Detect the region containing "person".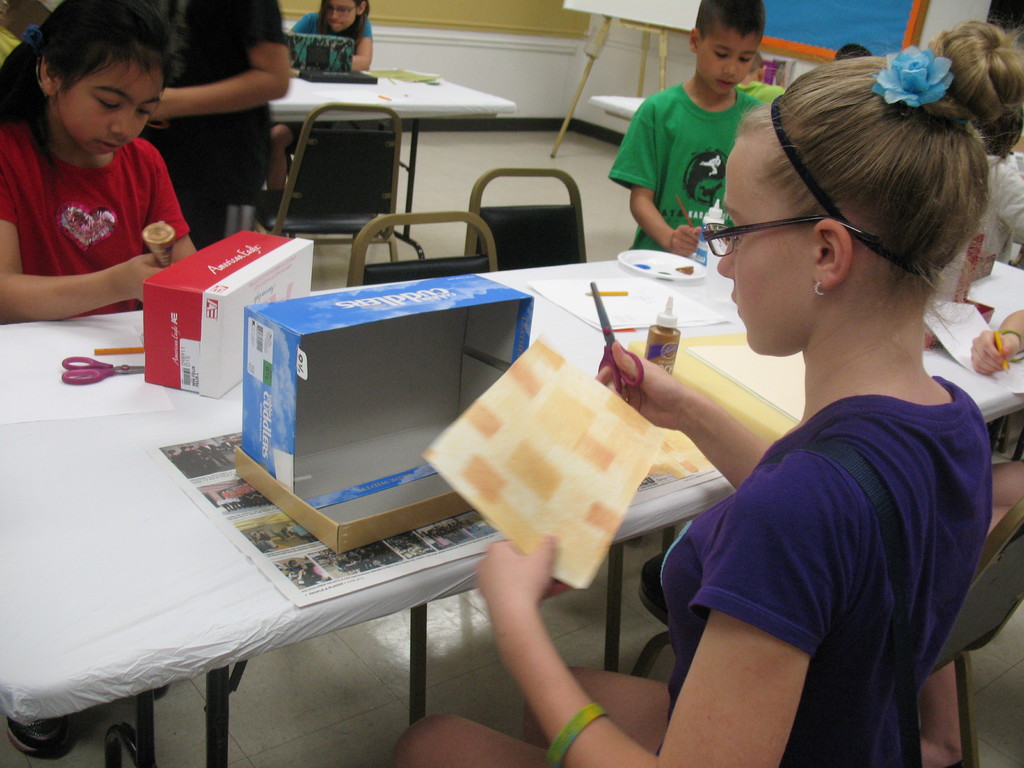
137, 0, 296, 247.
